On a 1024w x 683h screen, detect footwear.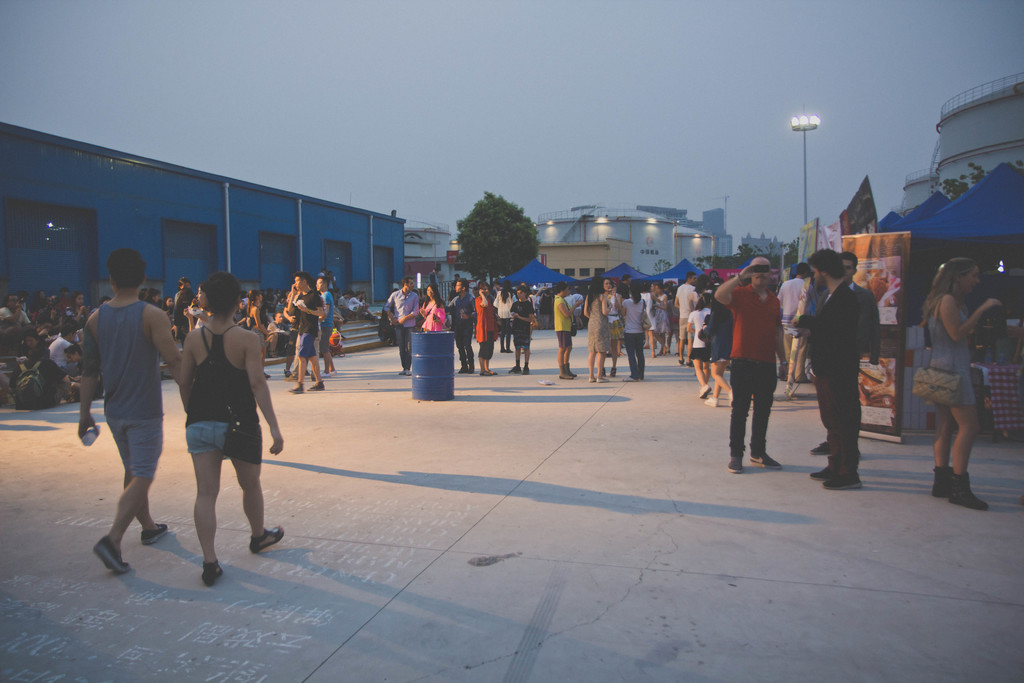
320,370,338,378.
